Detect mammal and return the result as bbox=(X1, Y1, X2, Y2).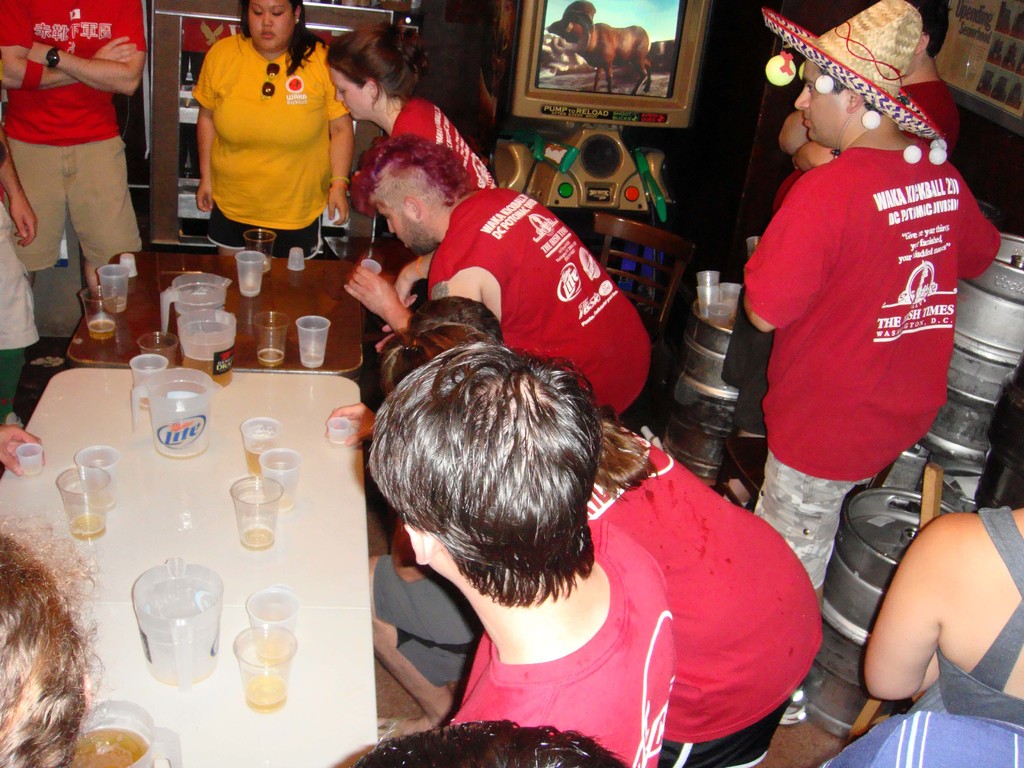
bbox=(191, 0, 356, 254).
